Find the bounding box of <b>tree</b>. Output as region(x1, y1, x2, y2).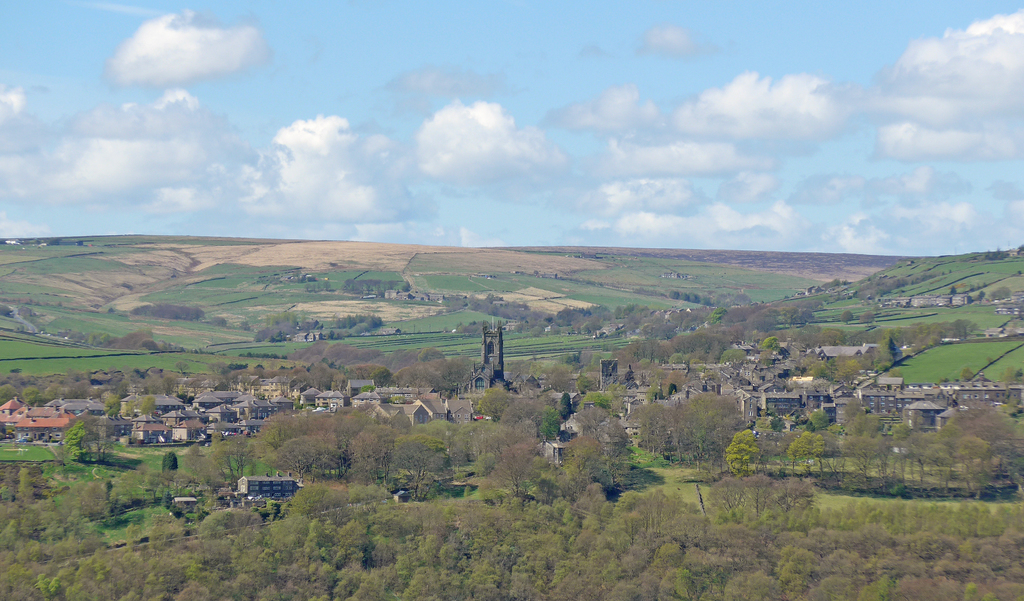
region(455, 321, 467, 333).
